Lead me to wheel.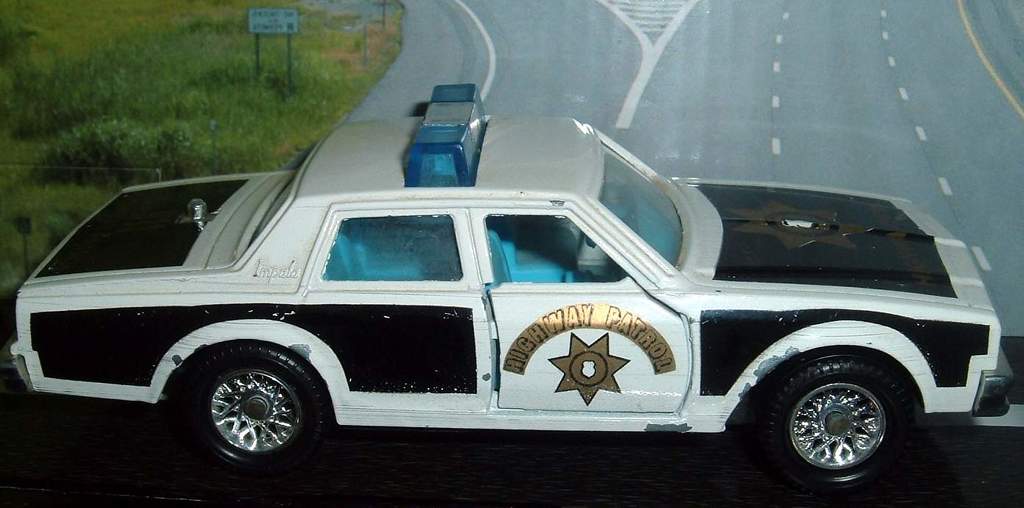
Lead to BBox(167, 337, 347, 490).
